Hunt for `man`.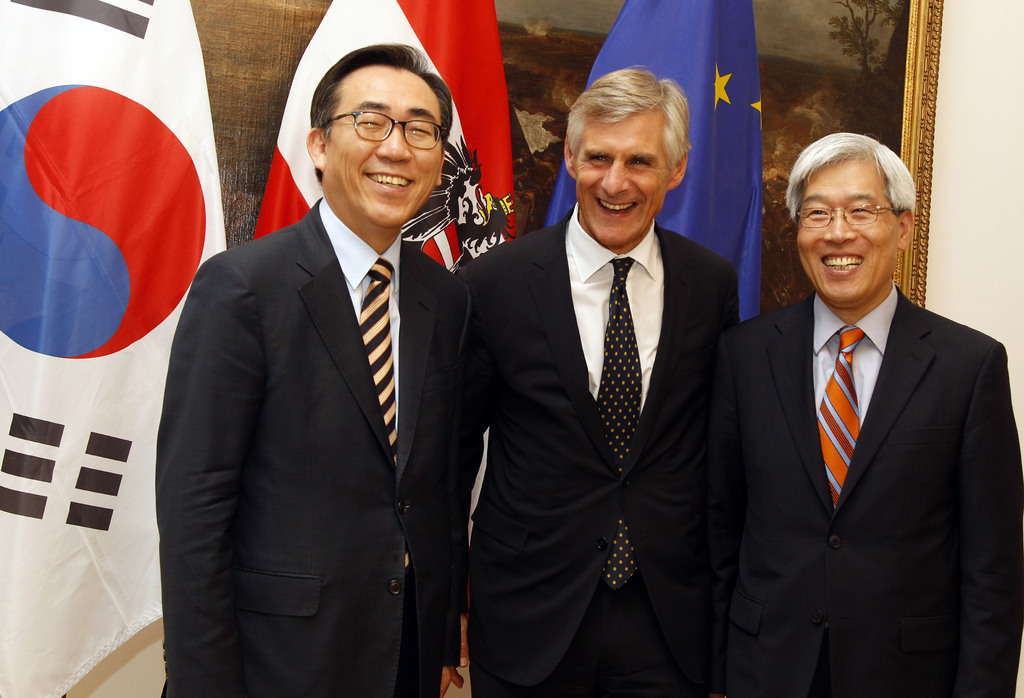
Hunted down at x1=713, y1=126, x2=1023, y2=697.
